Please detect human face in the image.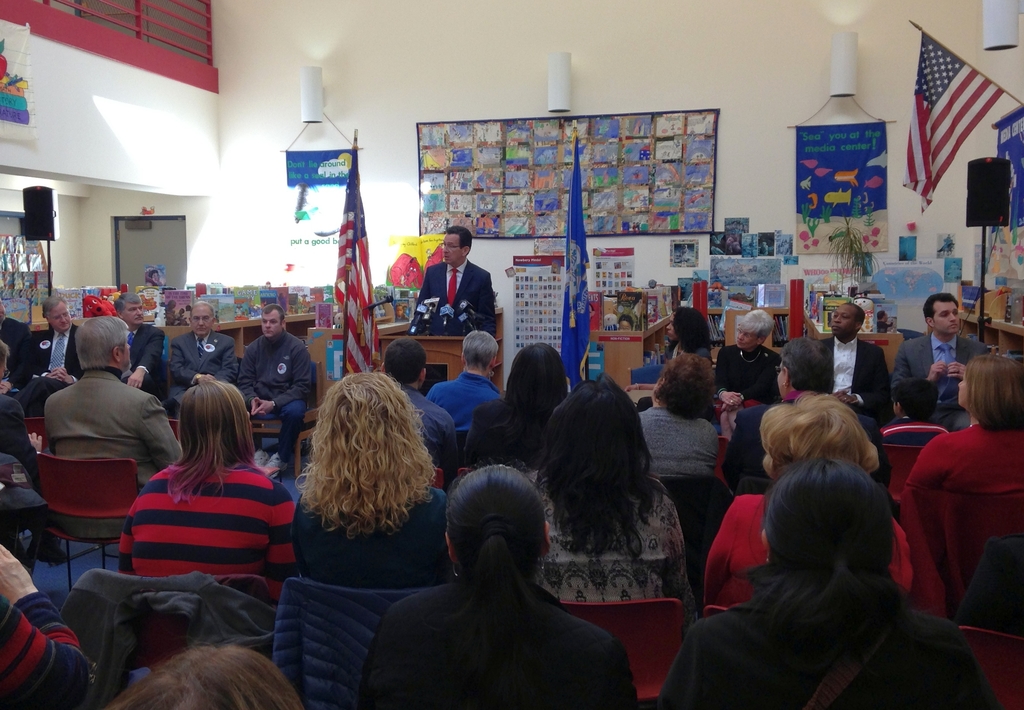
x1=447 y1=236 x2=460 y2=265.
